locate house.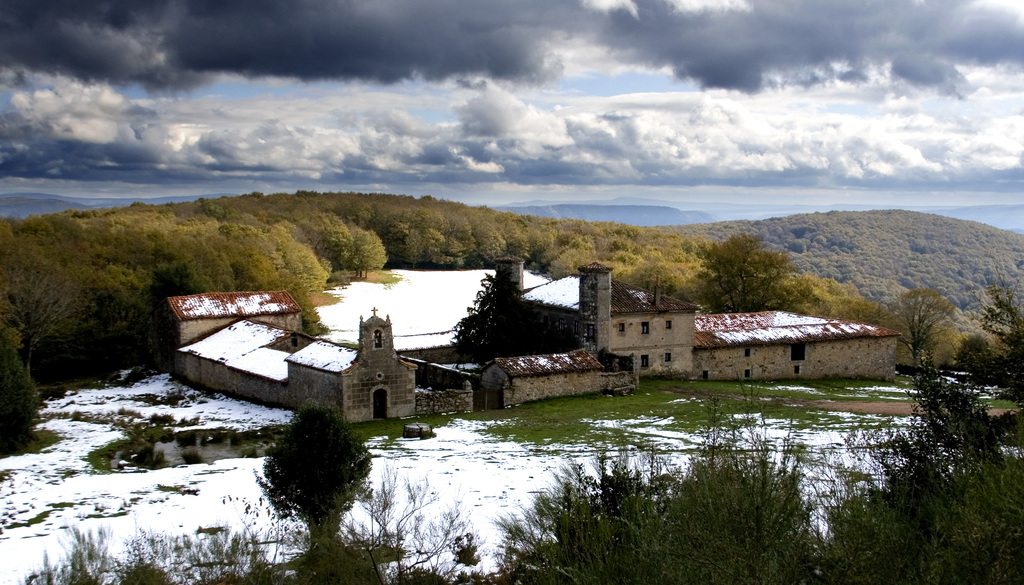
Bounding box: (x1=448, y1=276, x2=890, y2=391).
